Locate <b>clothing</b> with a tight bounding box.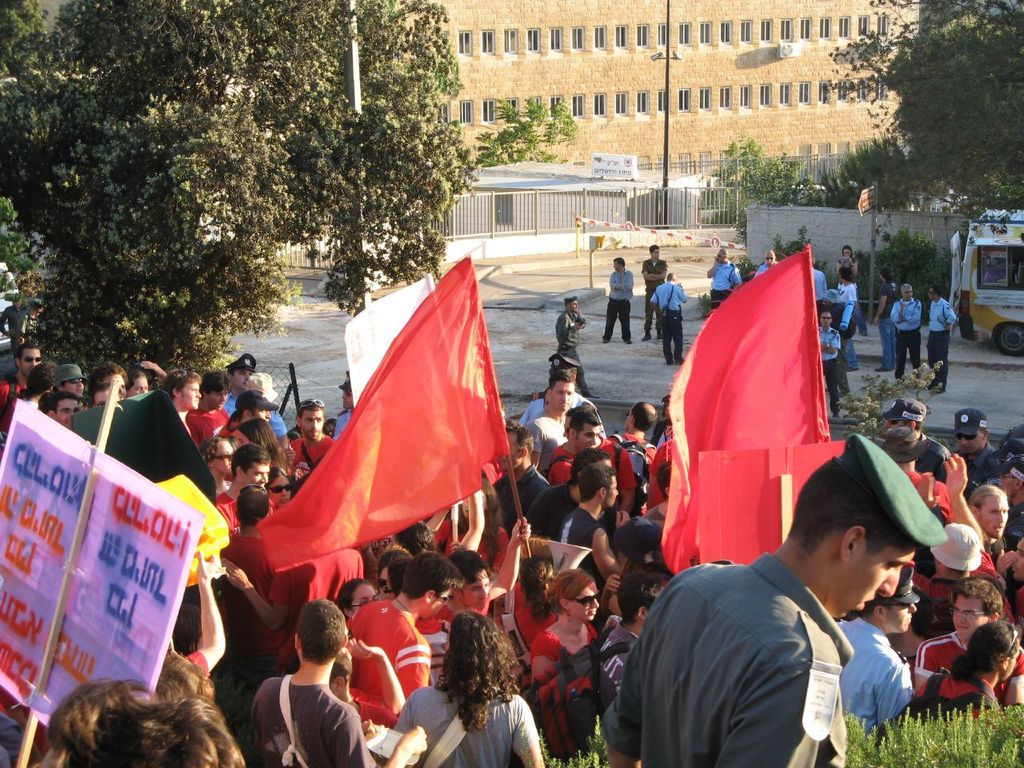
box=[389, 686, 531, 766].
